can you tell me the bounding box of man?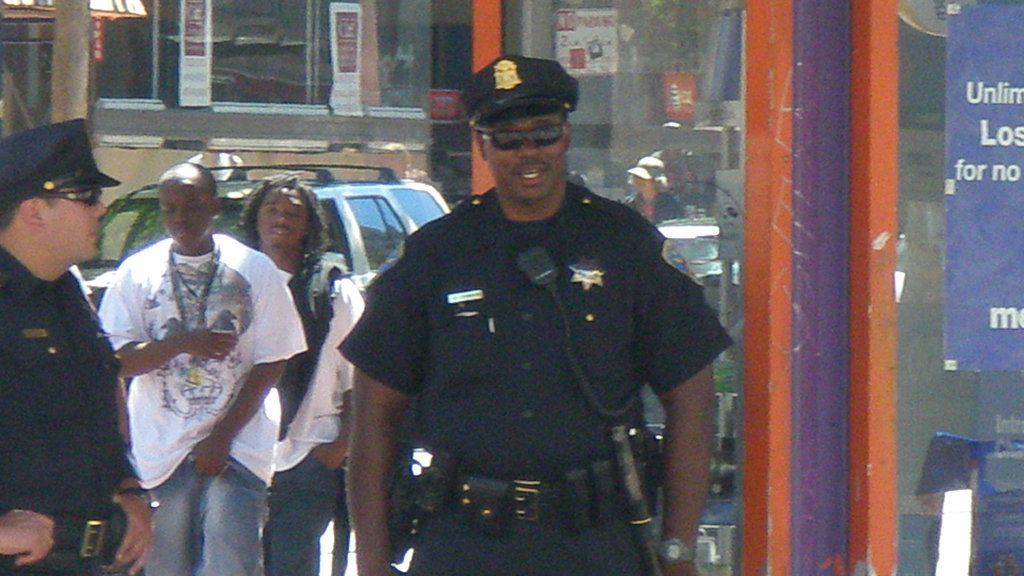
[x1=0, y1=118, x2=156, y2=575].
